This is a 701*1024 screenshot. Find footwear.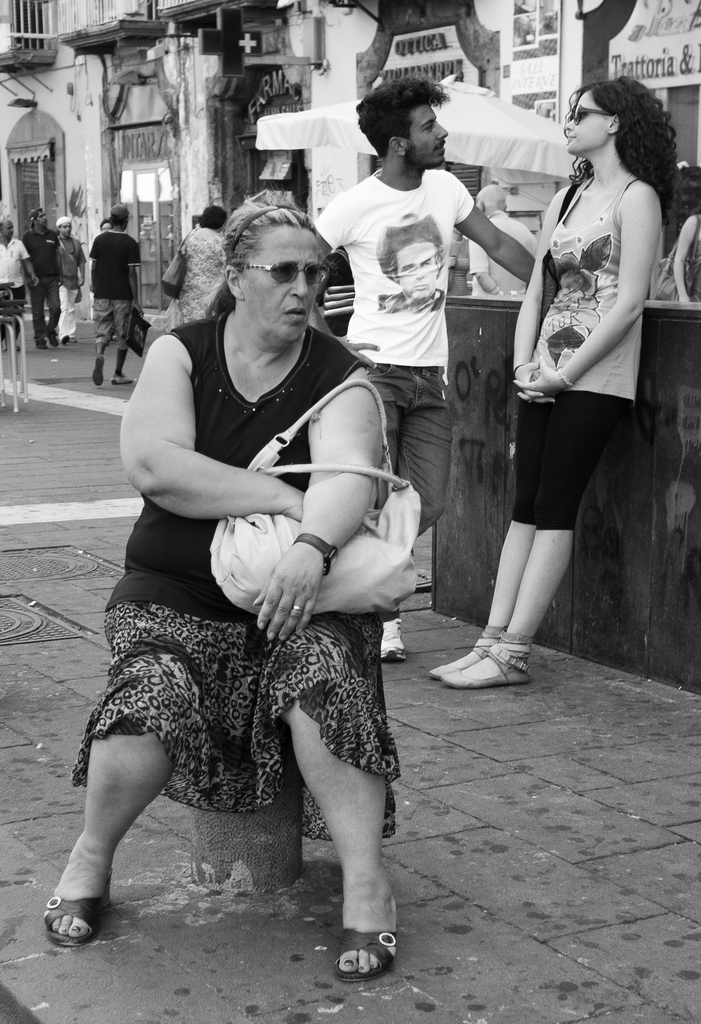
Bounding box: {"x1": 6, "y1": 344, "x2": 23, "y2": 355}.
